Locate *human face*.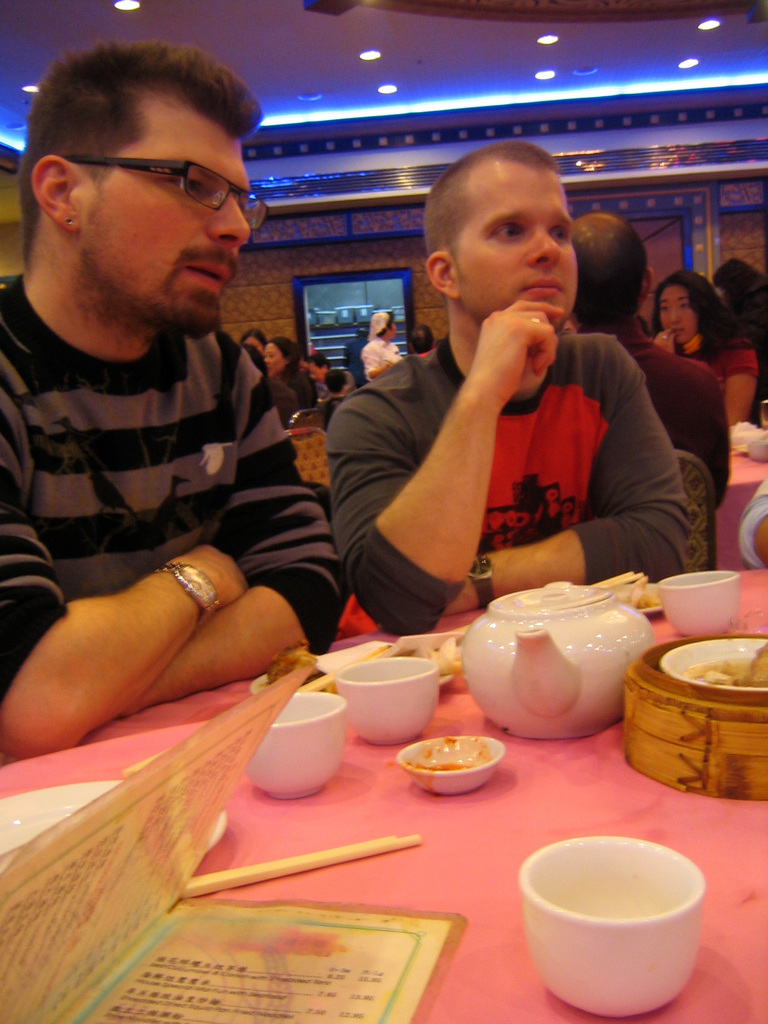
Bounding box: detection(461, 171, 577, 316).
